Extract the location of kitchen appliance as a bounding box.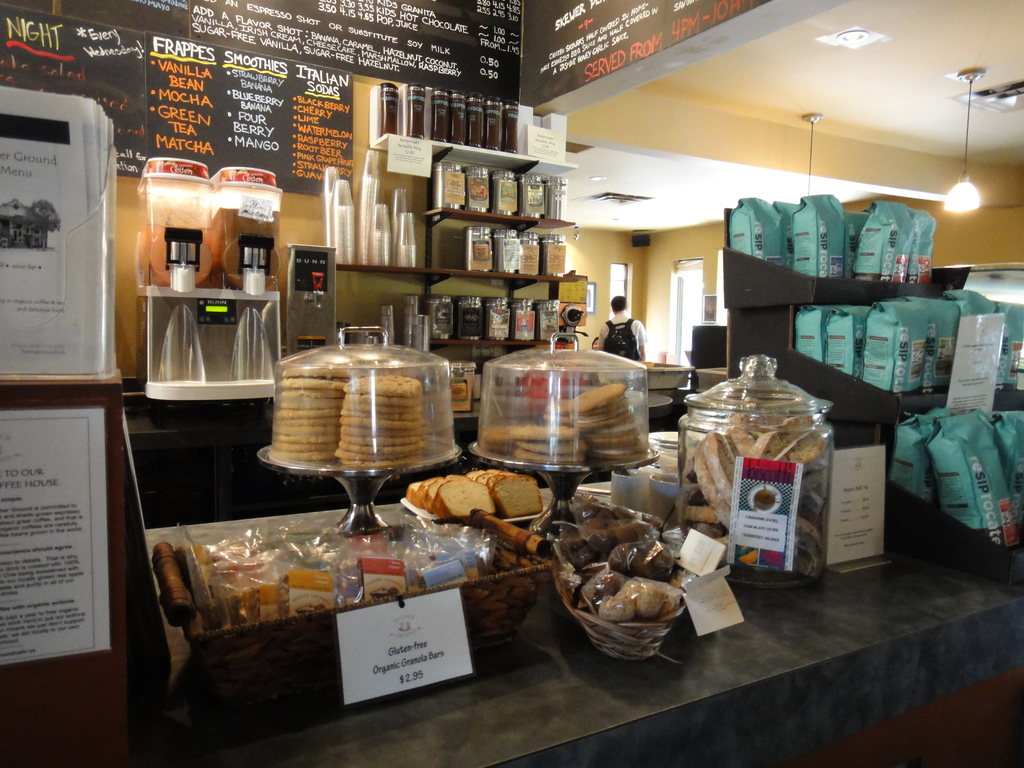
bbox(518, 243, 536, 275).
